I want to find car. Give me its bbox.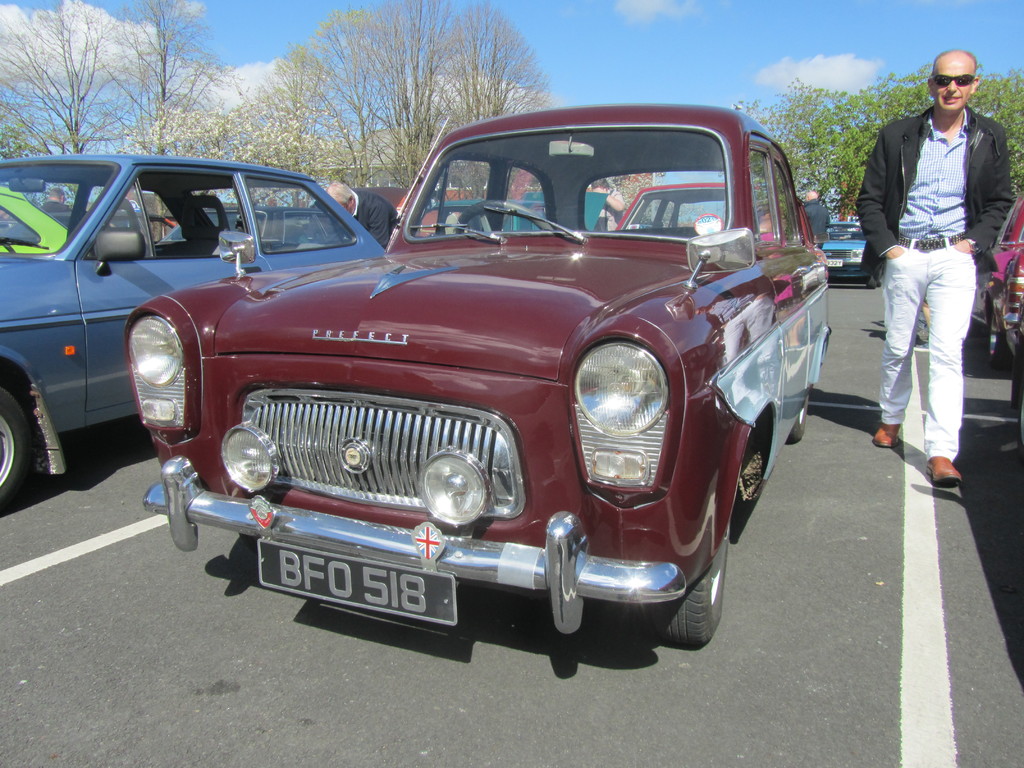
0,151,392,507.
